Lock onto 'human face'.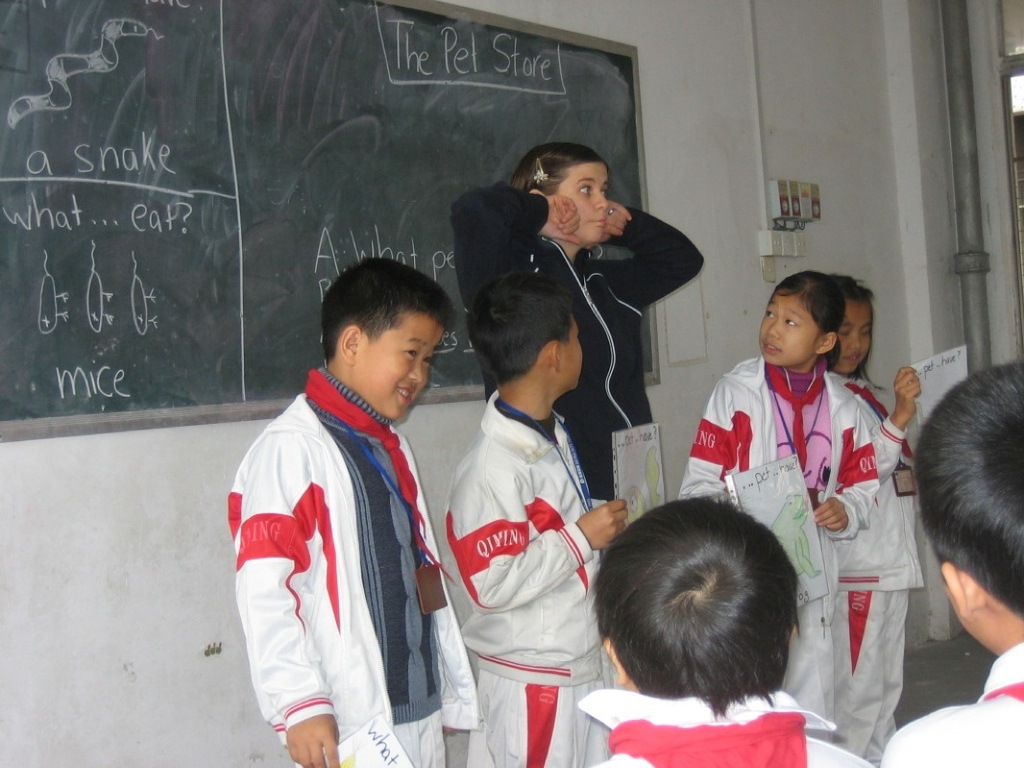
Locked: locate(841, 296, 875, 381).
